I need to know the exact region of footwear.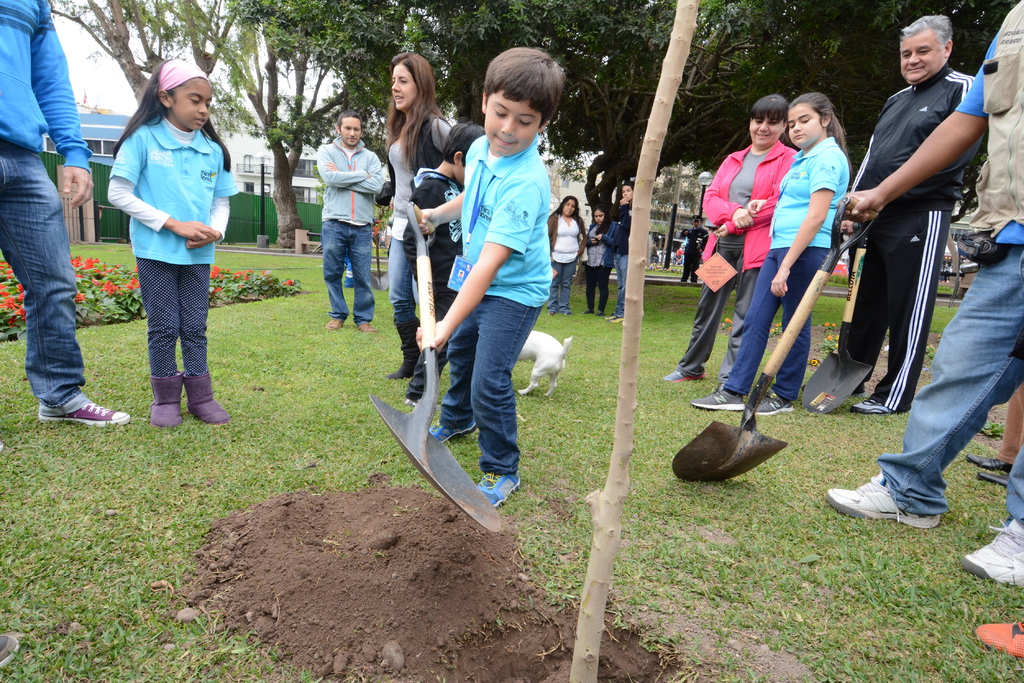
Region: Rect(429, 423, 479, 445).
